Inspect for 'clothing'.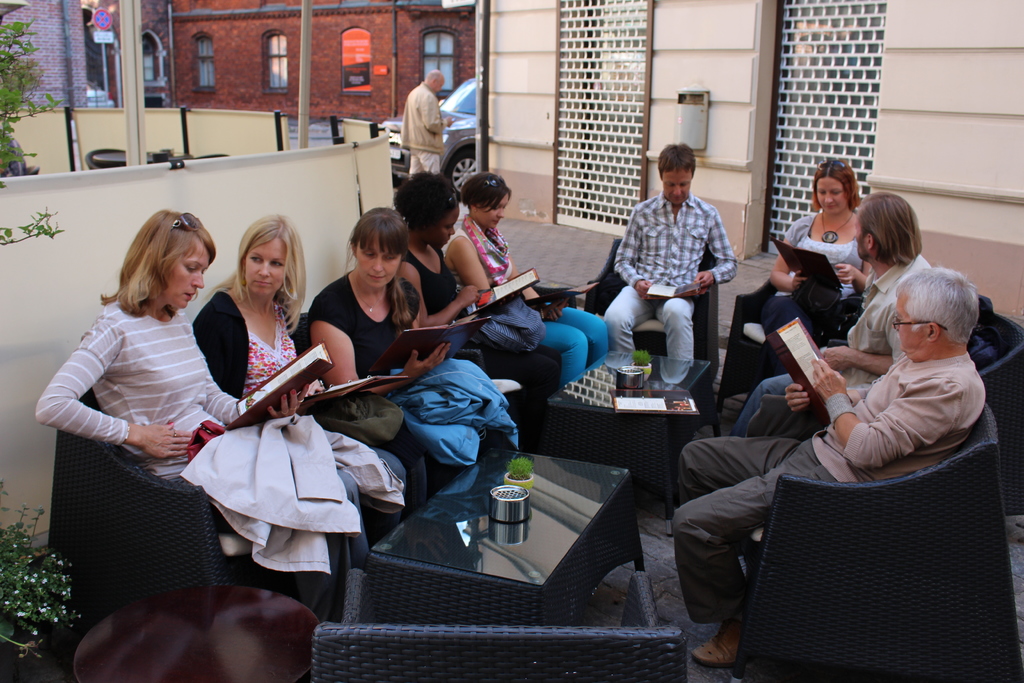
Inspection: left=610, top=197, right=739, bottom=362.
